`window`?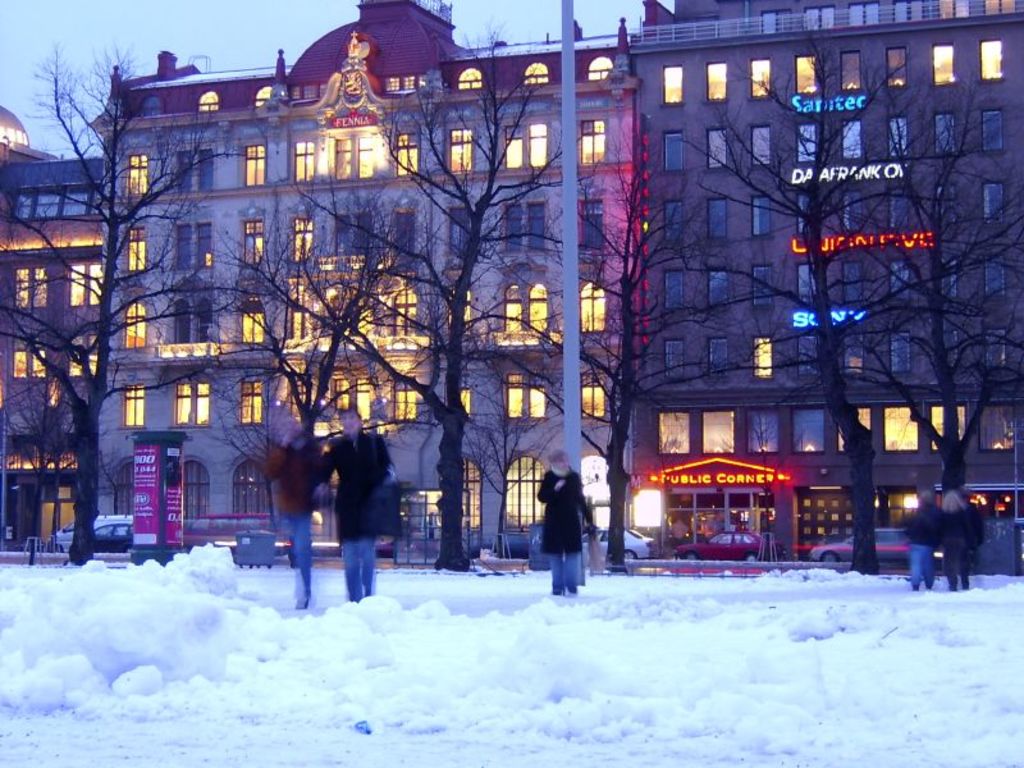
bbox=[753, 266, 778, 312]
